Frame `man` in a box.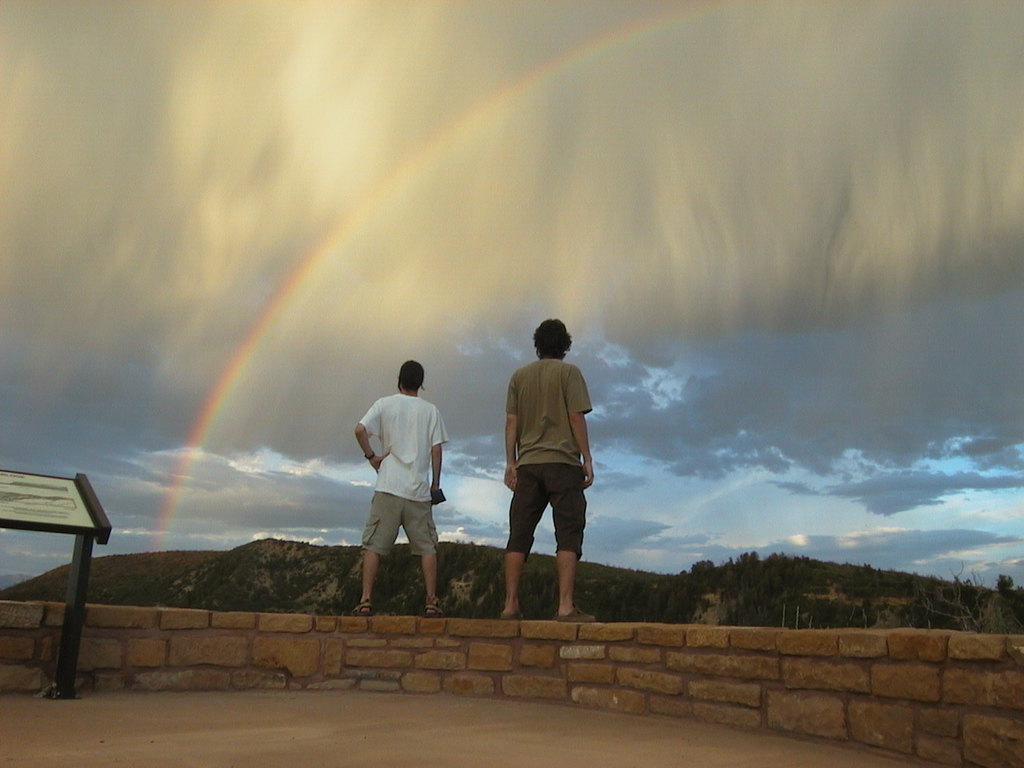
Rect(500, 320, 596, 622).
